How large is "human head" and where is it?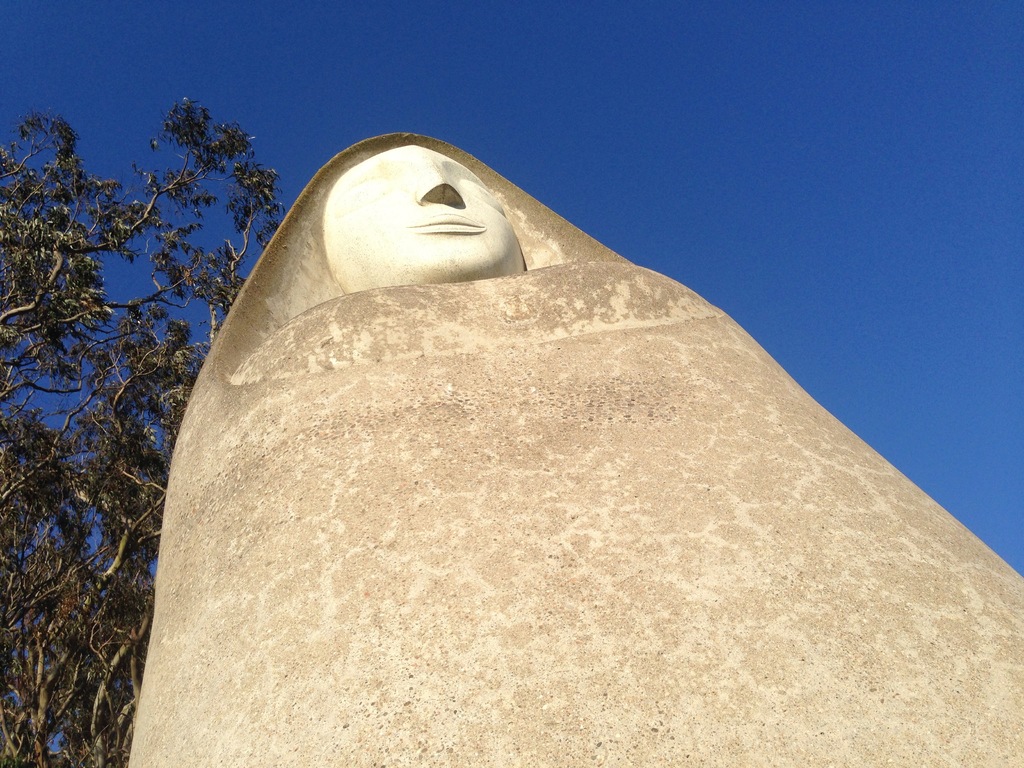
Bounding box: [320, 149, 525, 297].
